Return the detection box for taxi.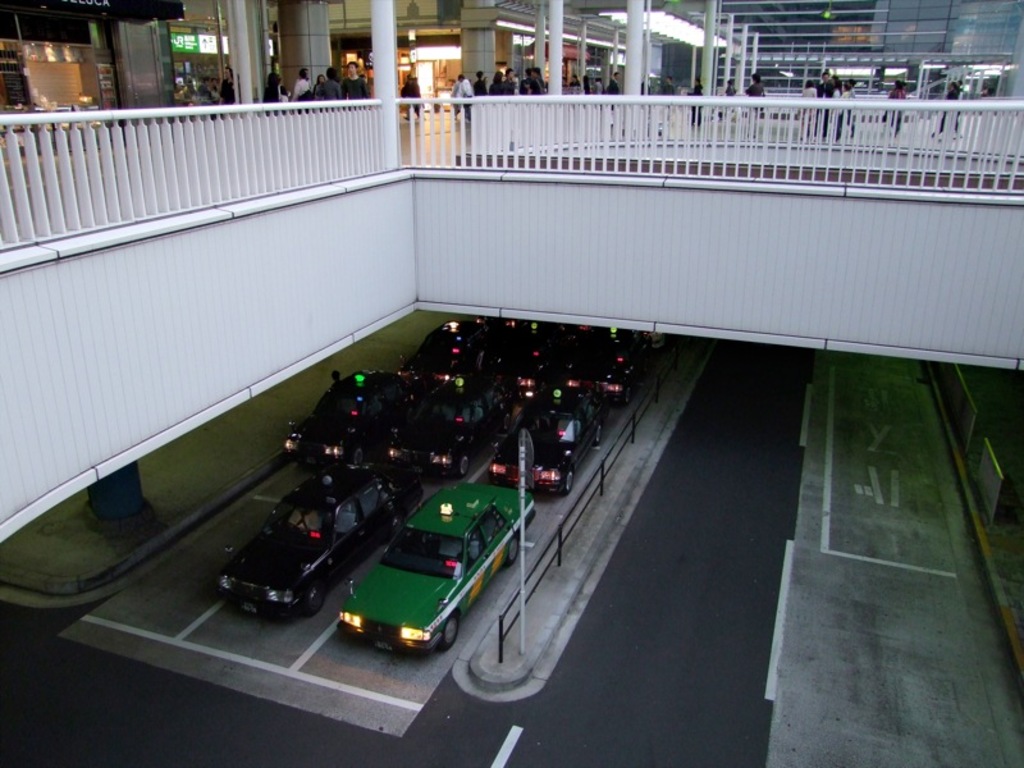
pyautogui.locateOnScreen(337, 481, 539, 655).
